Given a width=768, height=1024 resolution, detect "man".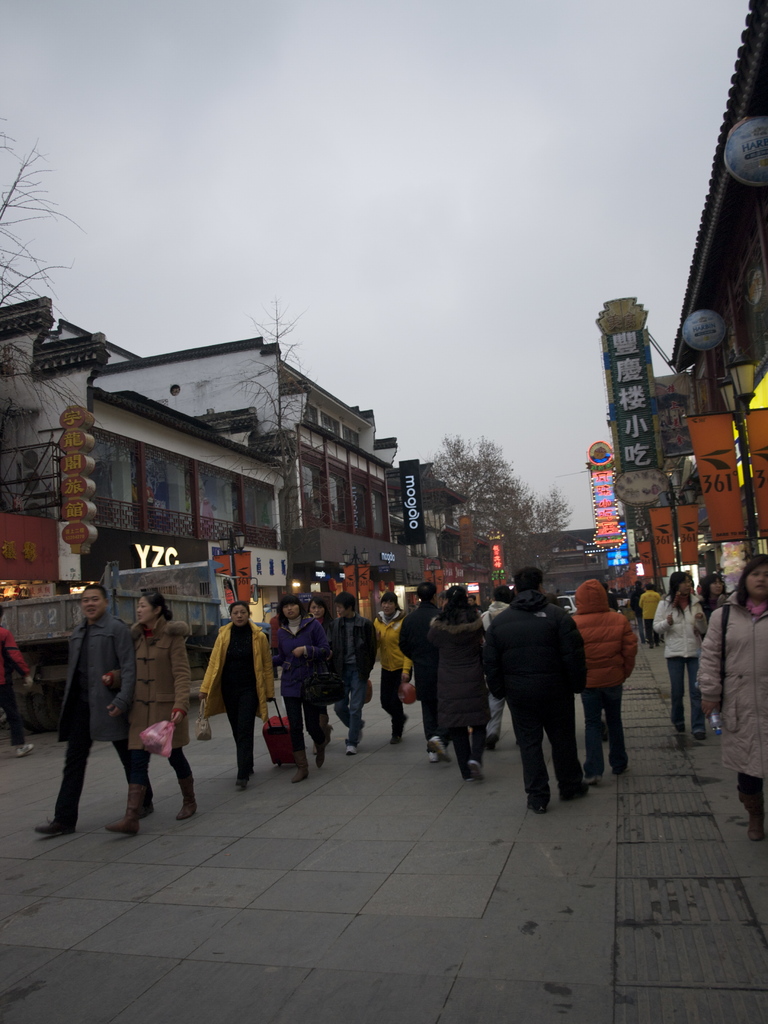
bbox(35, 574, 172, 835).
